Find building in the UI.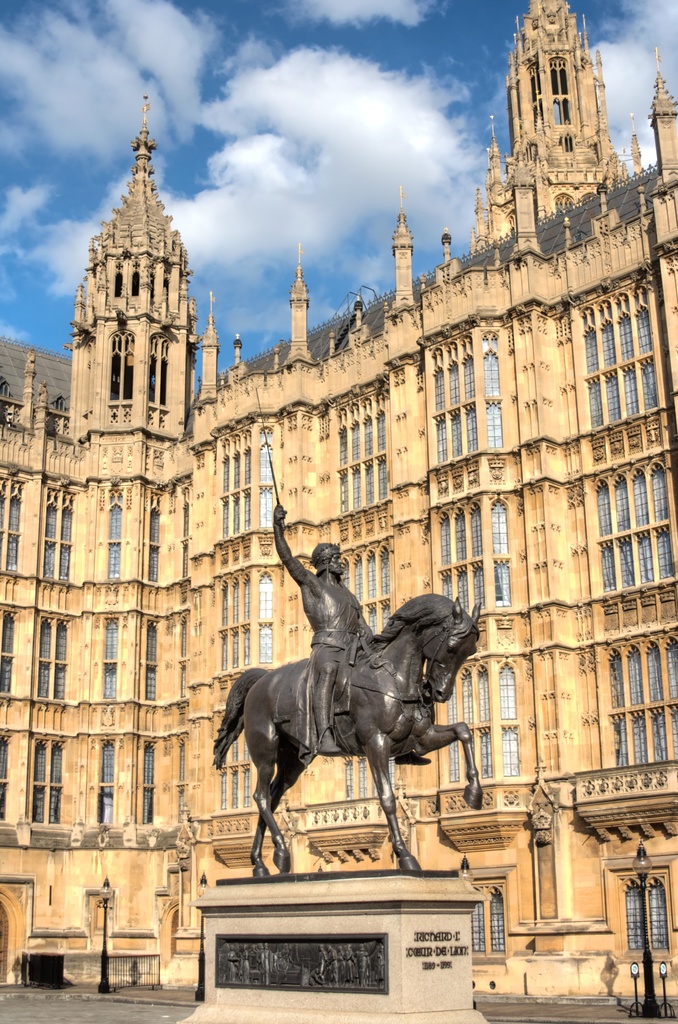
UI element at detection(0, 0, 677, 1000).
